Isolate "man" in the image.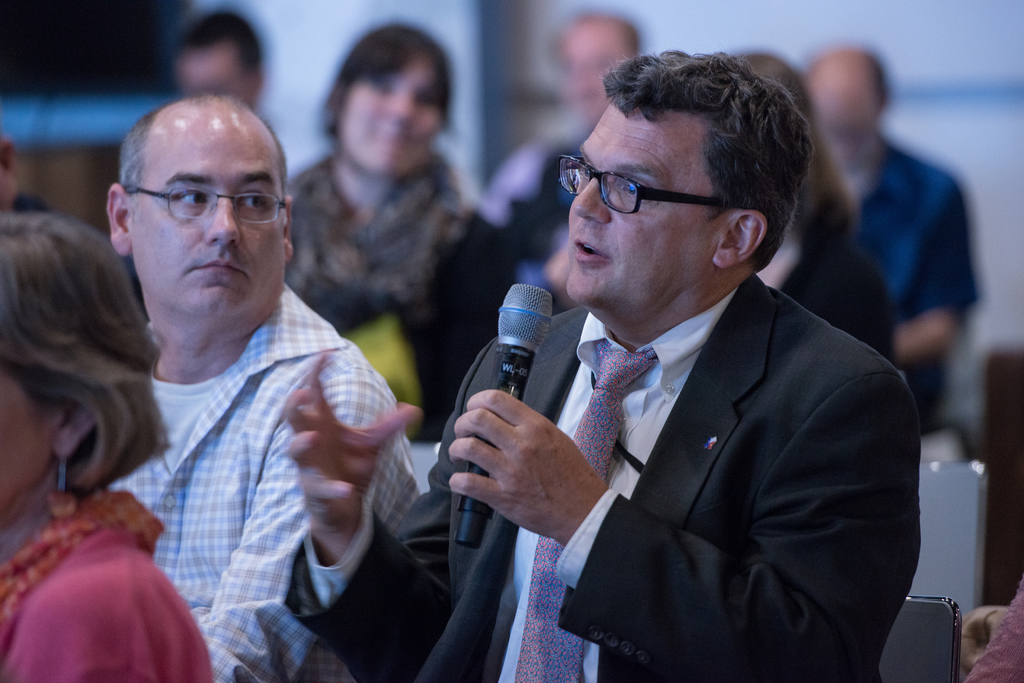
Isolated region: x1=108, y1=94, x2=397, y2=682.
